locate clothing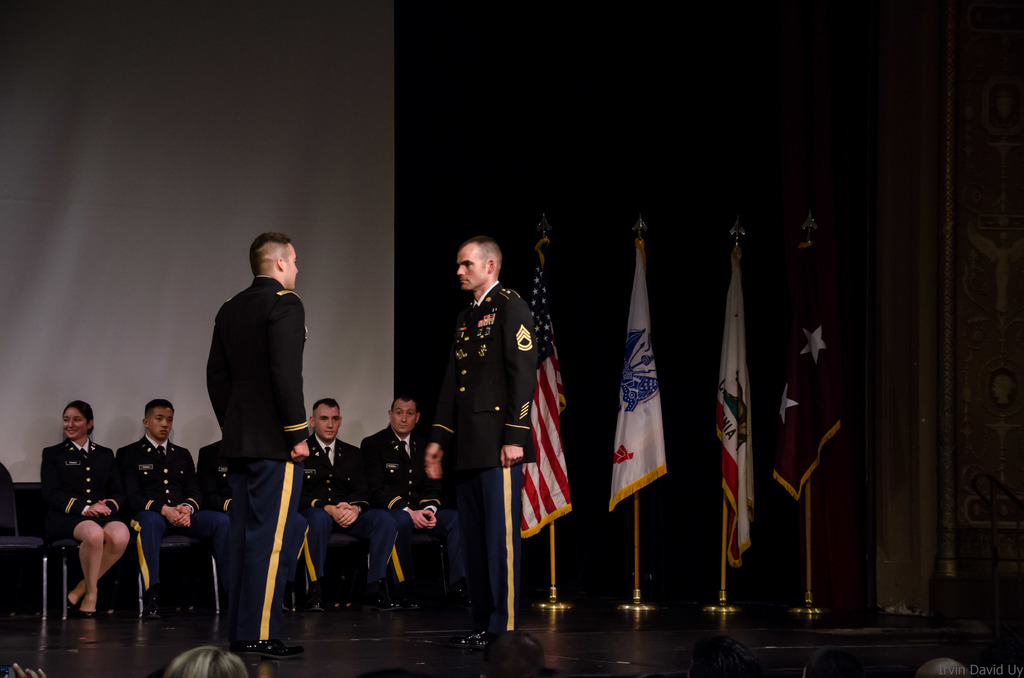
BBox(120, 439, 185, 515)
